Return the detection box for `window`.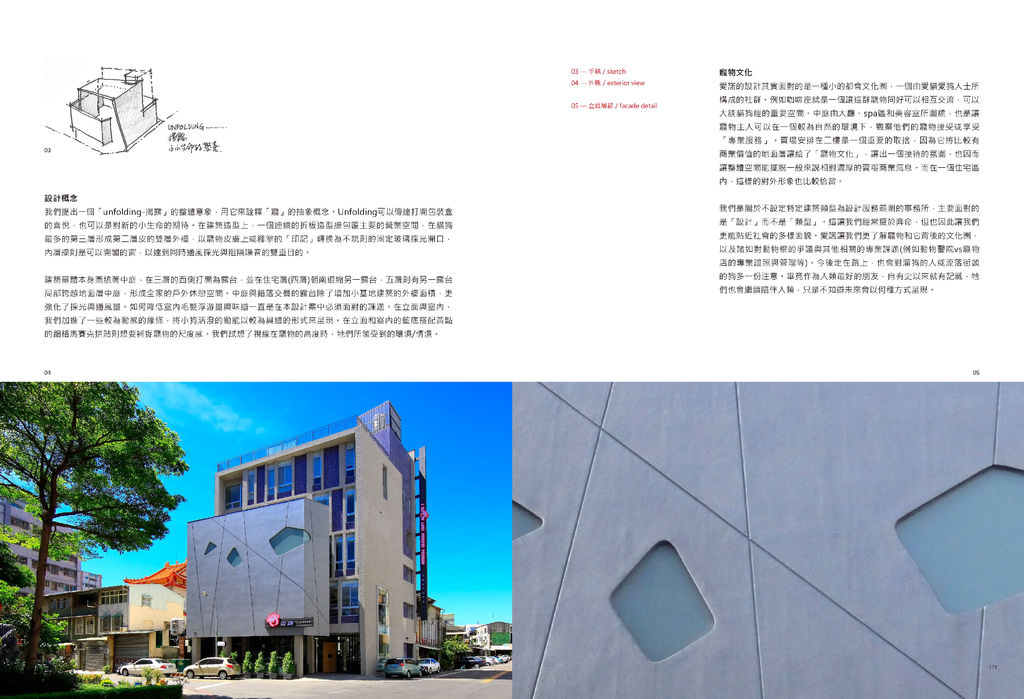
[329, 491, 342, 533].
